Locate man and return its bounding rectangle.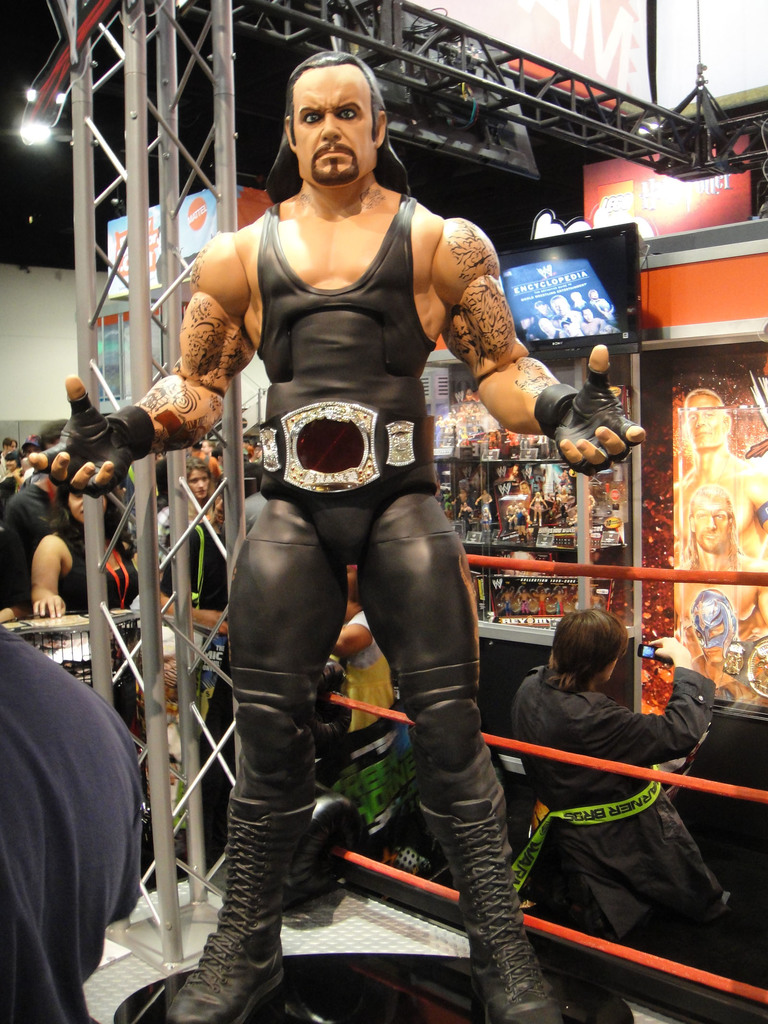
bbox(694, 588, 747, 681).
